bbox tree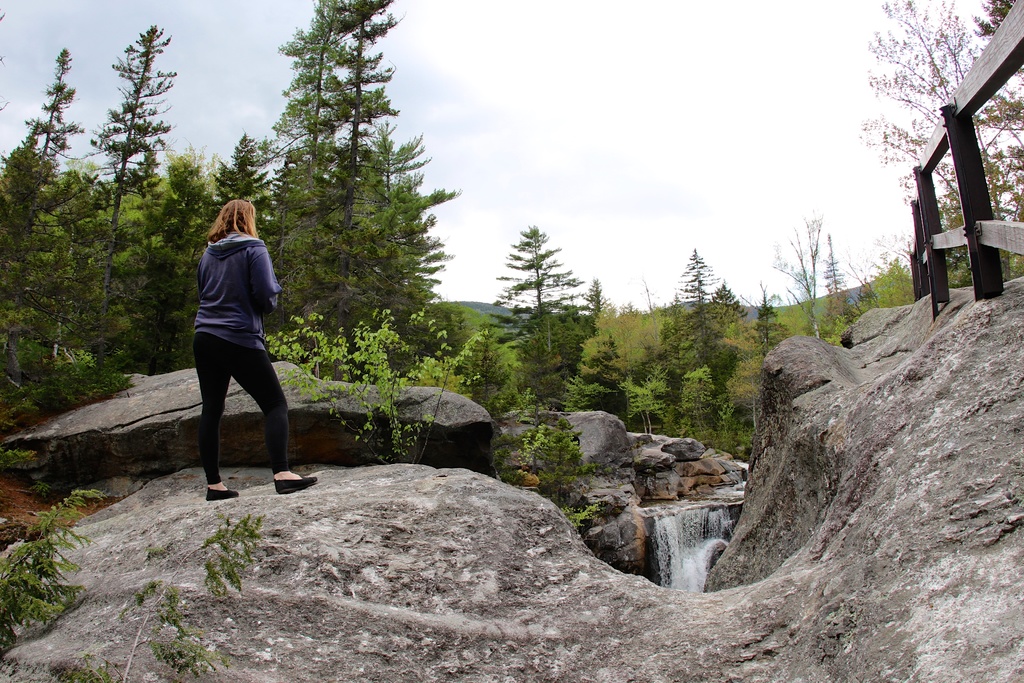
l=584, t=275, r=609, b=330
